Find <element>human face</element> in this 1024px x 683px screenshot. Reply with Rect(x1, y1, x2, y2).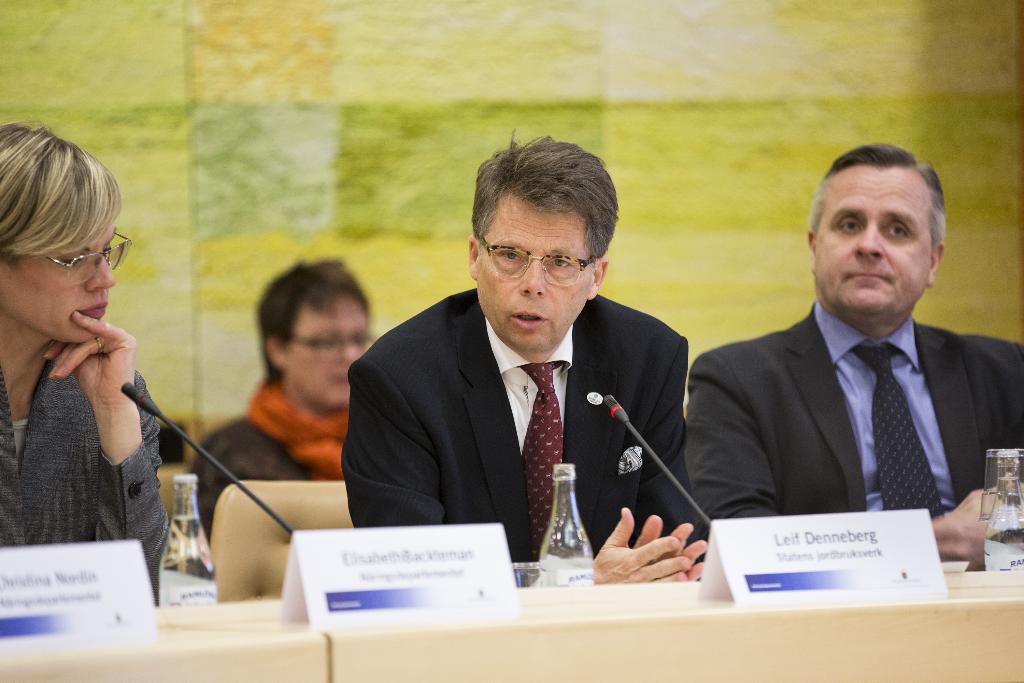
Rect(477, 196, 598, 347).
